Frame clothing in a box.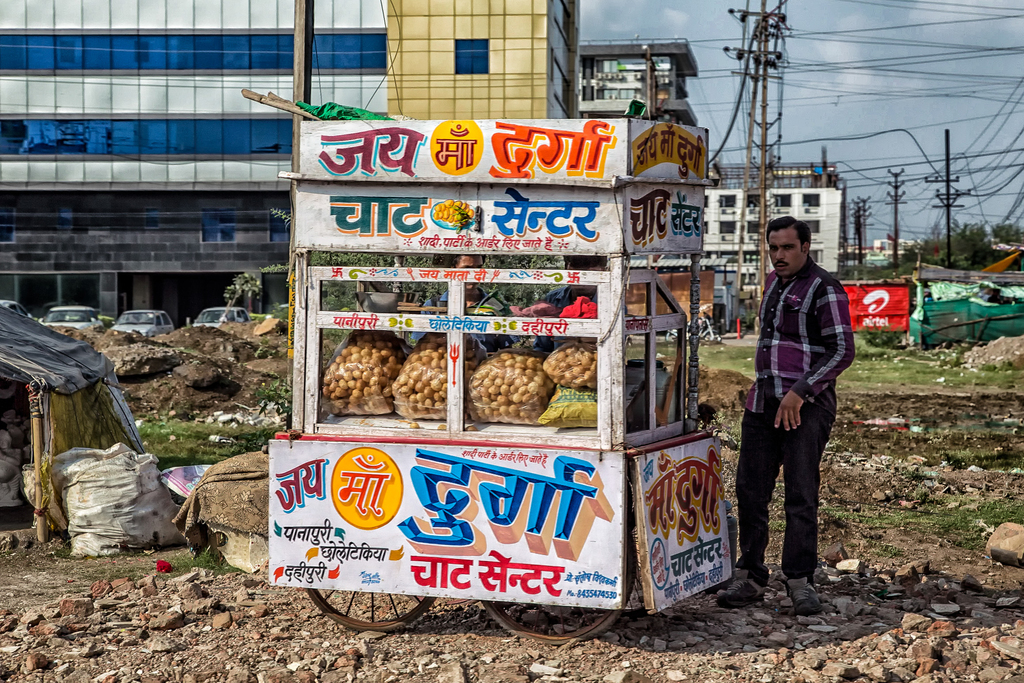
733 226 856 574.
